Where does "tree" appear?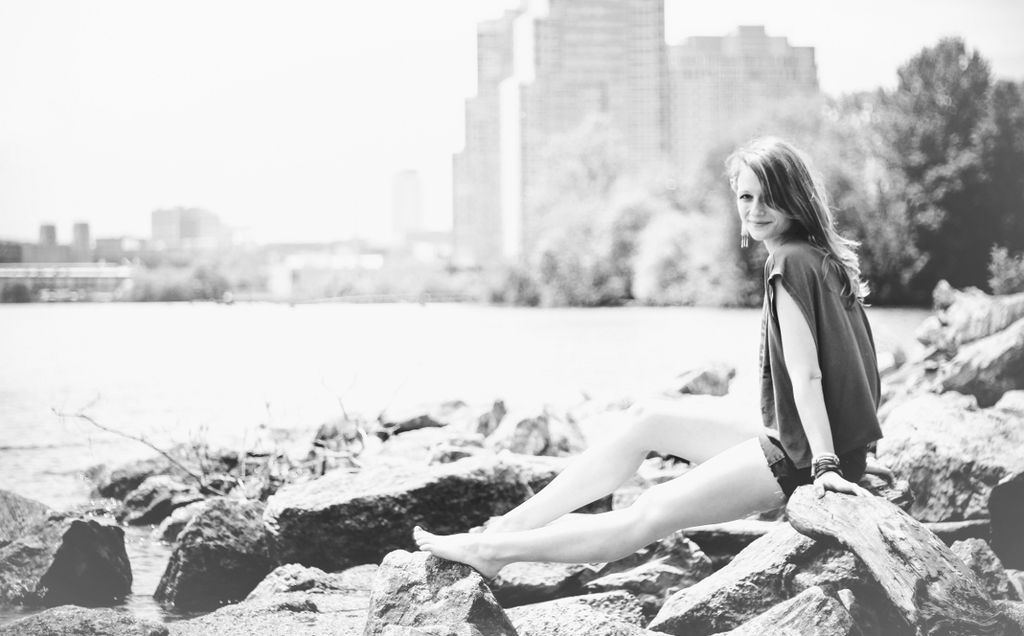
Appears at (866, 25, 1013, 272).
